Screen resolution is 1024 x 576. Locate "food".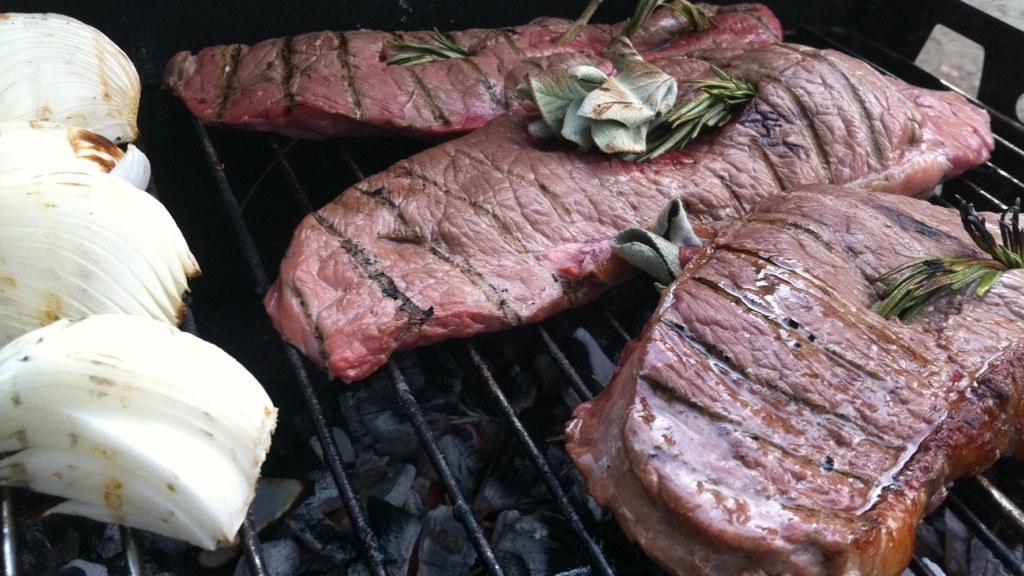
rect(0, 11, 143, 144).
